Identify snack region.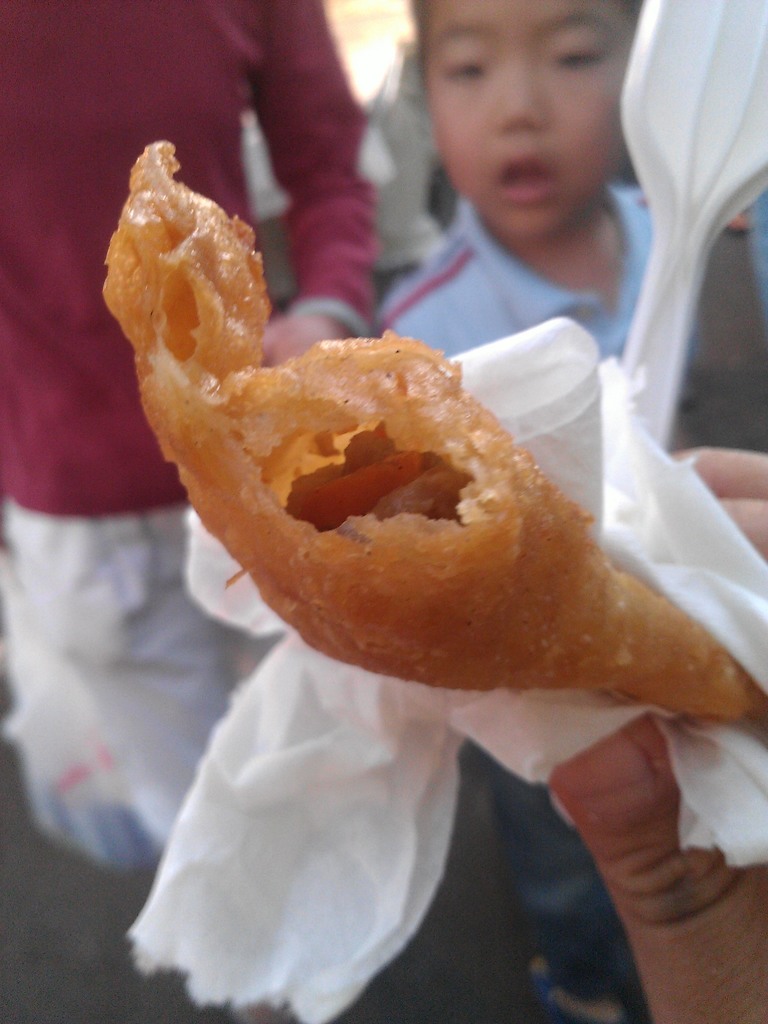
Region: left=99, top=134, right=767, bottom=717.
